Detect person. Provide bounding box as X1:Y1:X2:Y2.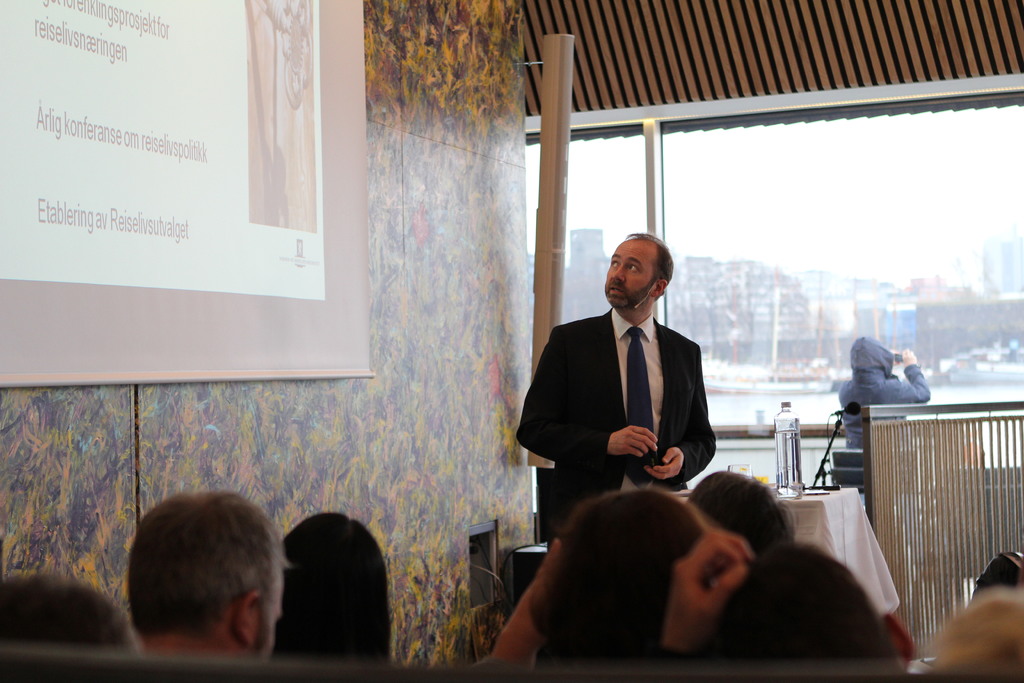
668:525:913:667.
